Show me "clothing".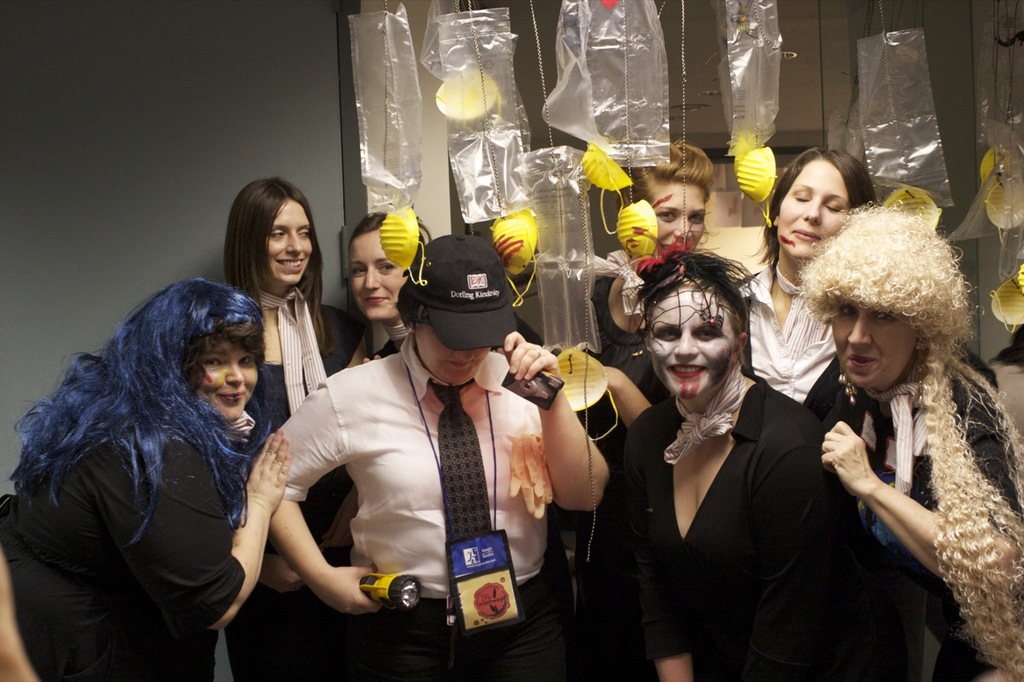
"clothing" is here: locate(592, 275, 665, 413).
